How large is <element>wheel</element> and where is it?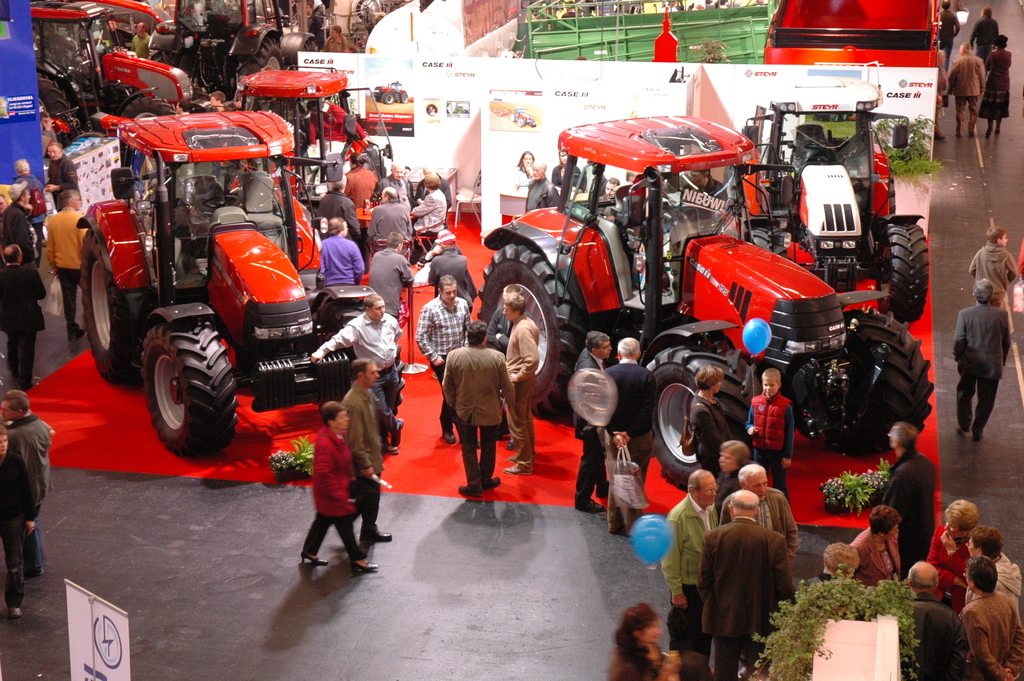
Bounding box: (left=644, top=345, right=749, bottom=491).
